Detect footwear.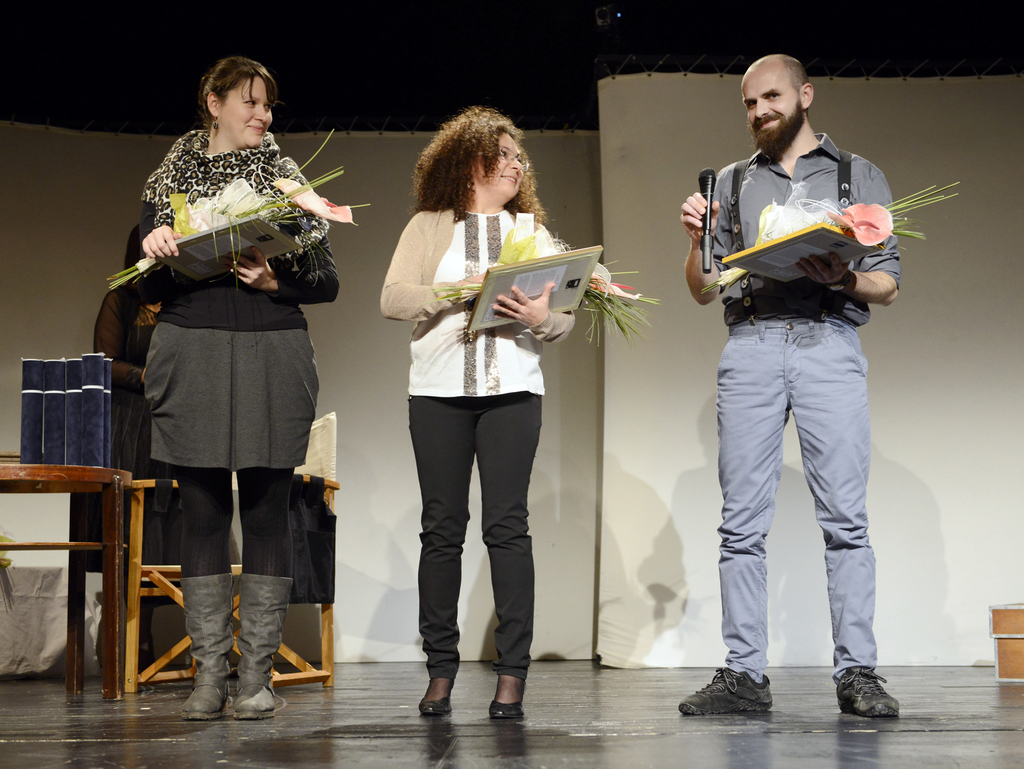
Detected at [left=483, top=674, right=529, bottom=722].
